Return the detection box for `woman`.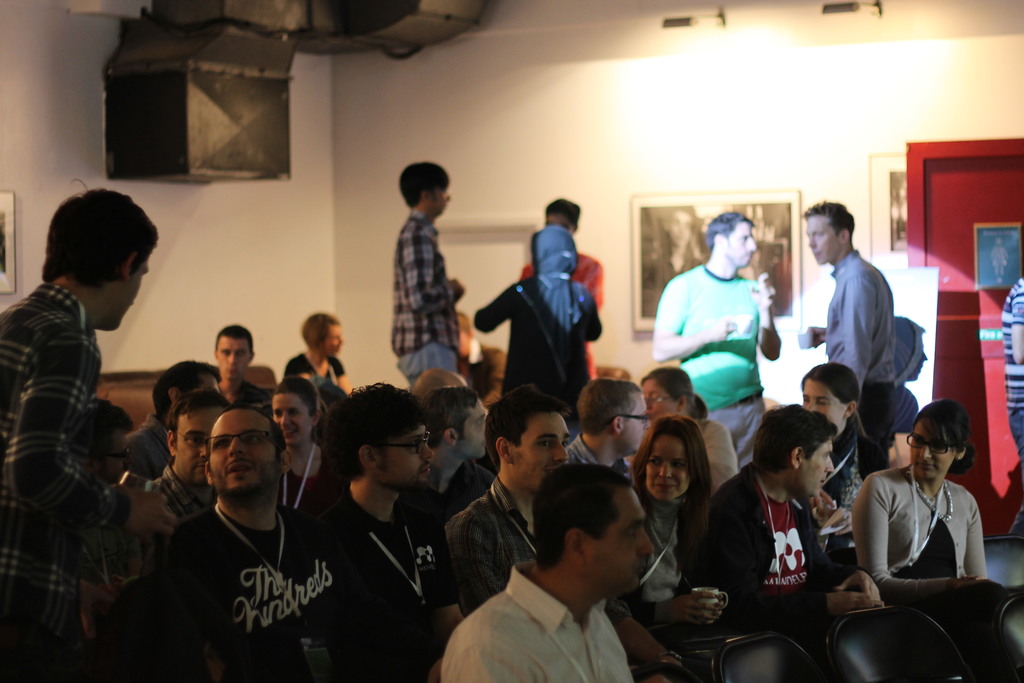
[611, 411, 765, 643].
